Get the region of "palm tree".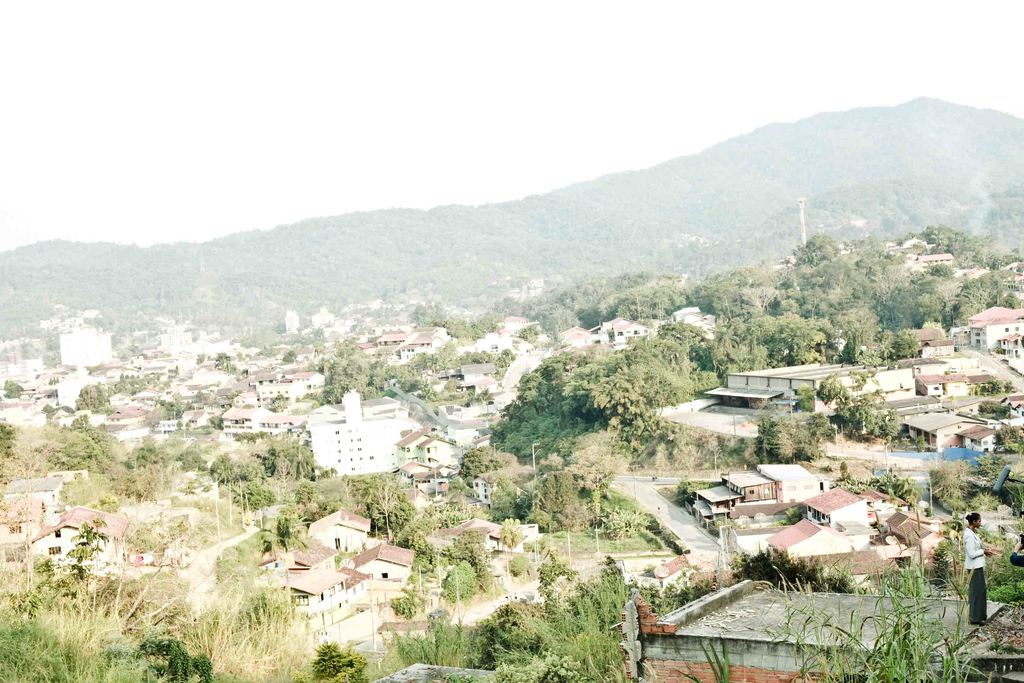
499:516:529:562.
